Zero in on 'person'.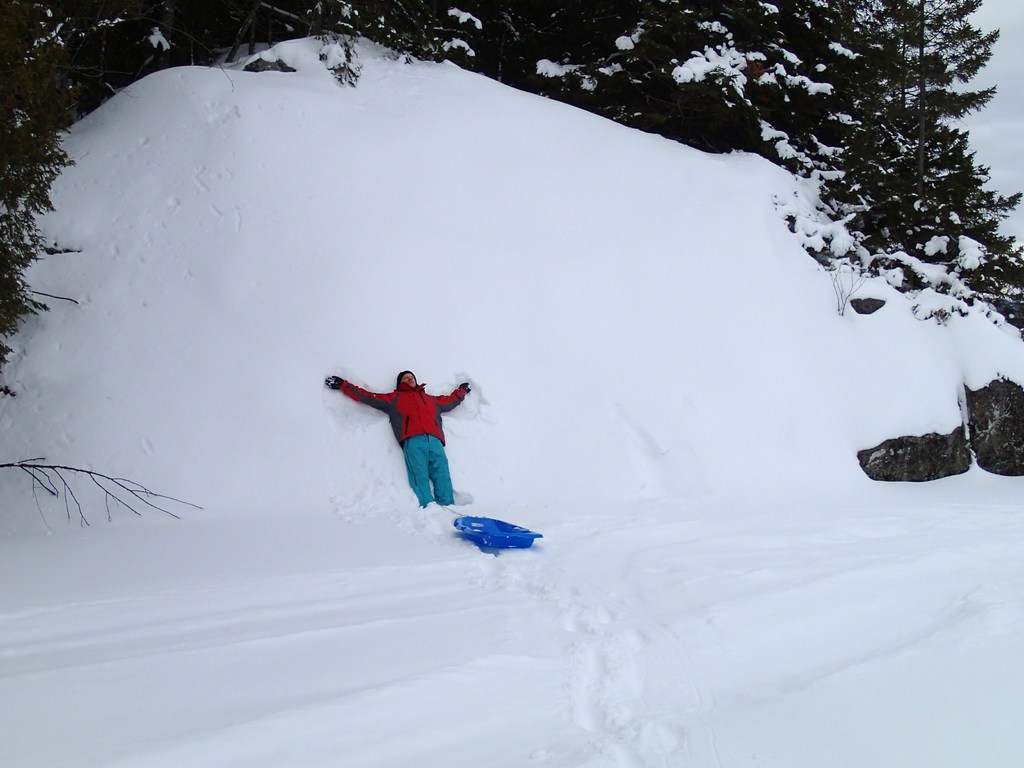
Zeroed in: region(323, 373, 472, 512).
